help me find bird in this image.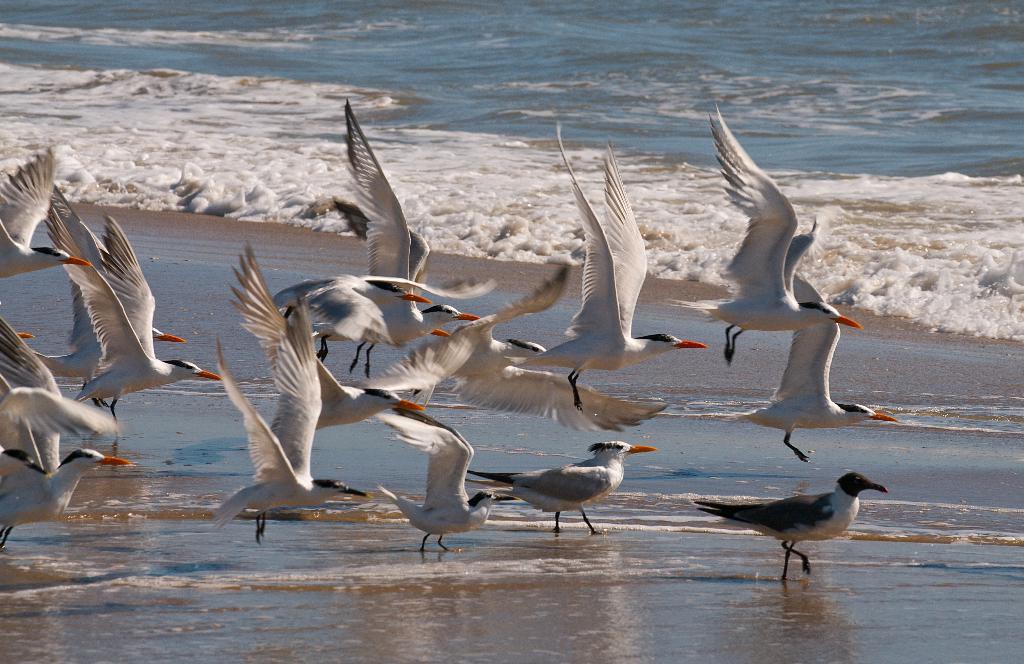
Found it: (0,140,101,278).
